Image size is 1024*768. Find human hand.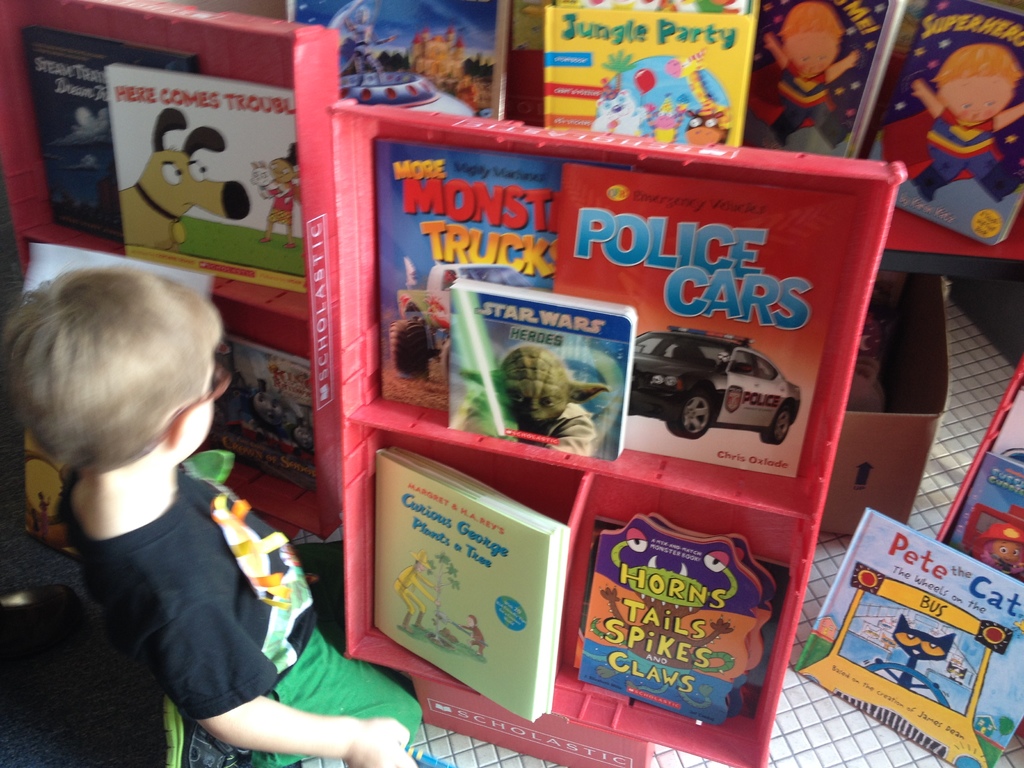
left=342, top=714, right=420, bottom=767.
